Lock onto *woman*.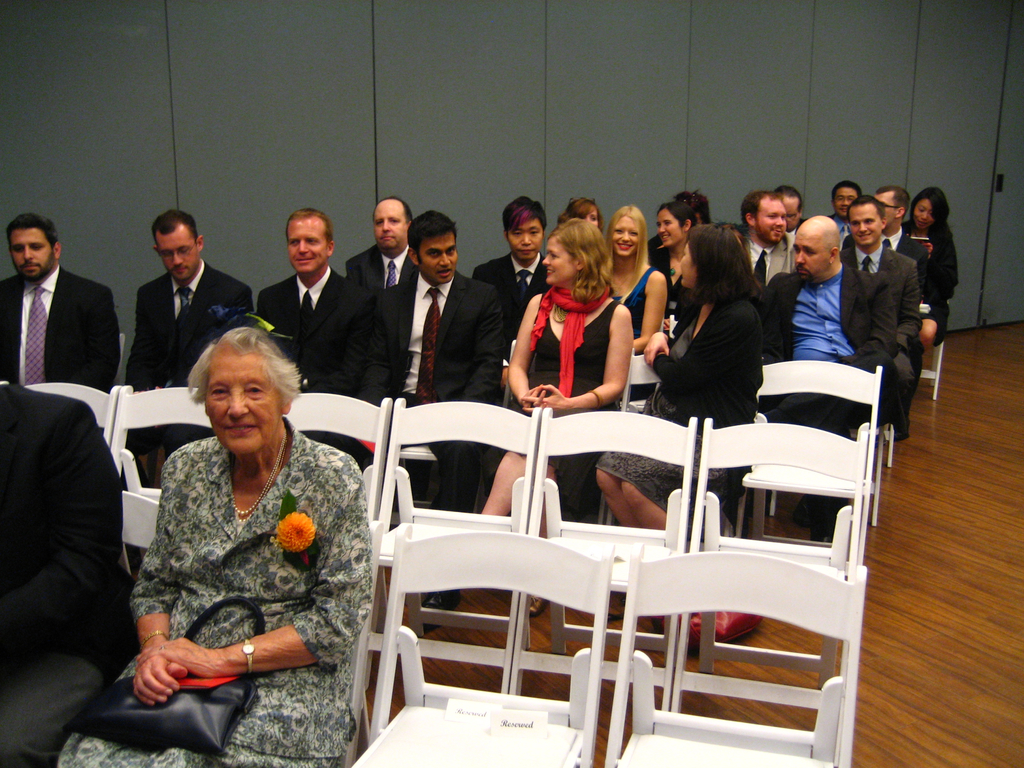
Locked: [592, 225, 763, 527].
